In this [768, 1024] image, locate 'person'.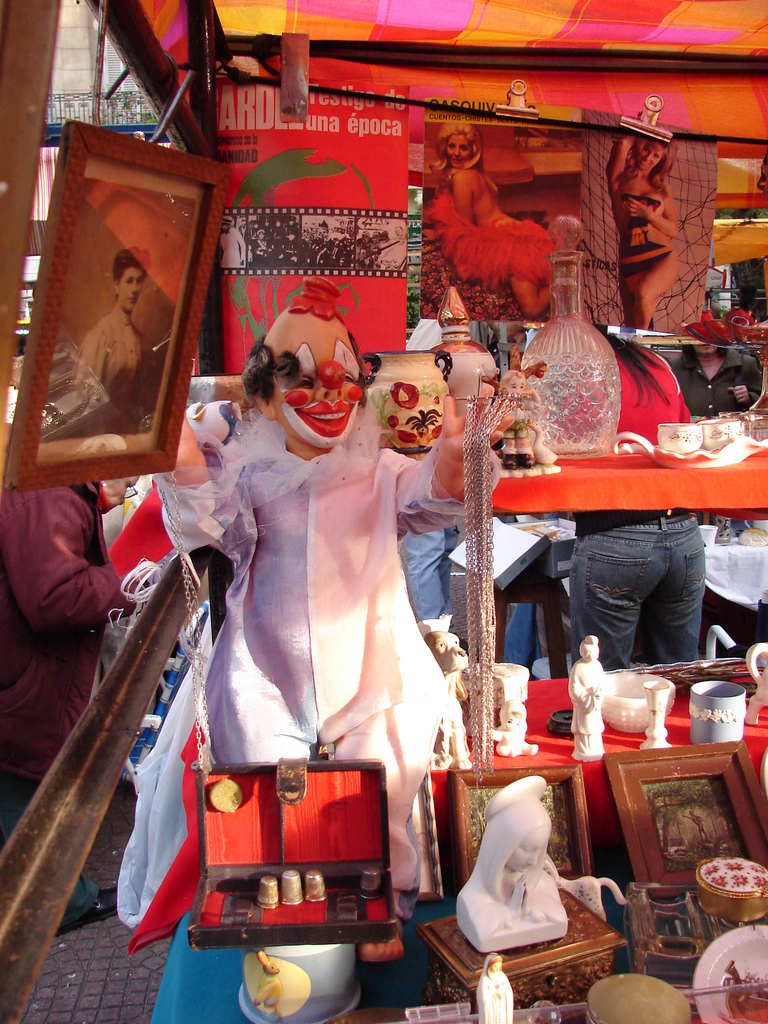
Bounding box: {"left": 569, "top": 326, "right": 708, "bottom": 672}.
